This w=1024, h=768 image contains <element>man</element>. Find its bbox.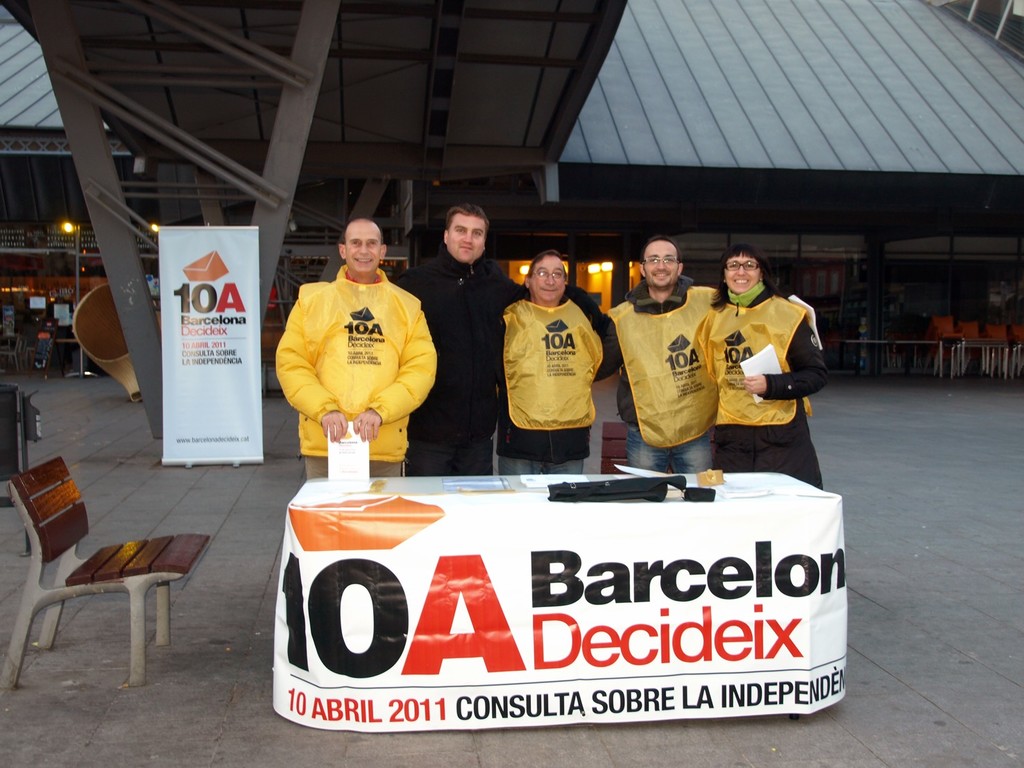
box(380, 200, 606, 474).
